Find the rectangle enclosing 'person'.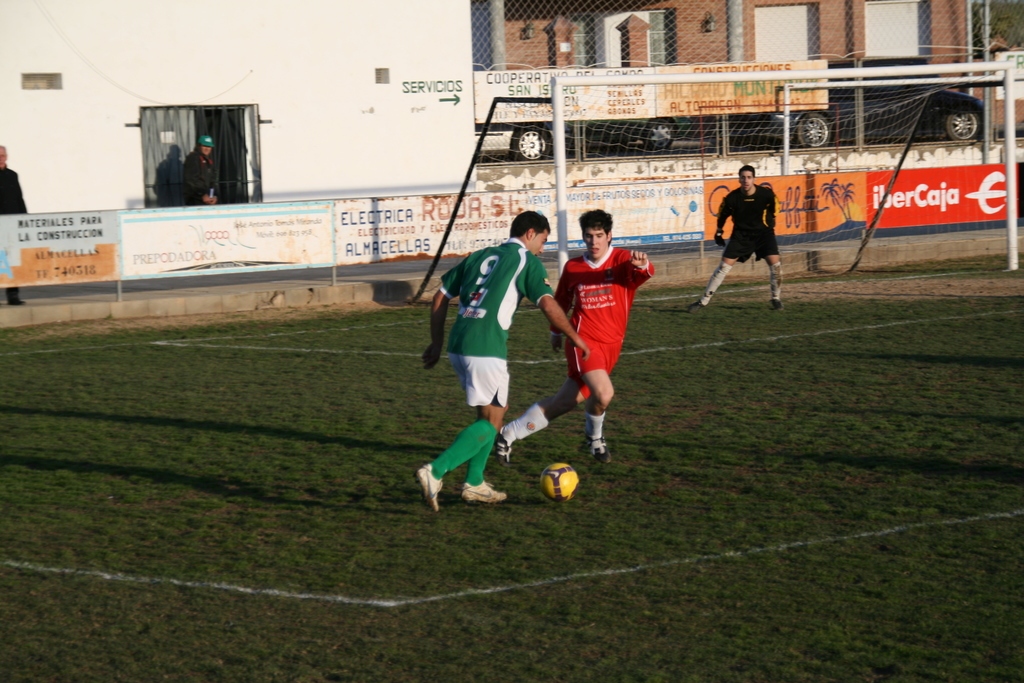
select_region(0, 142, 29, 310).
